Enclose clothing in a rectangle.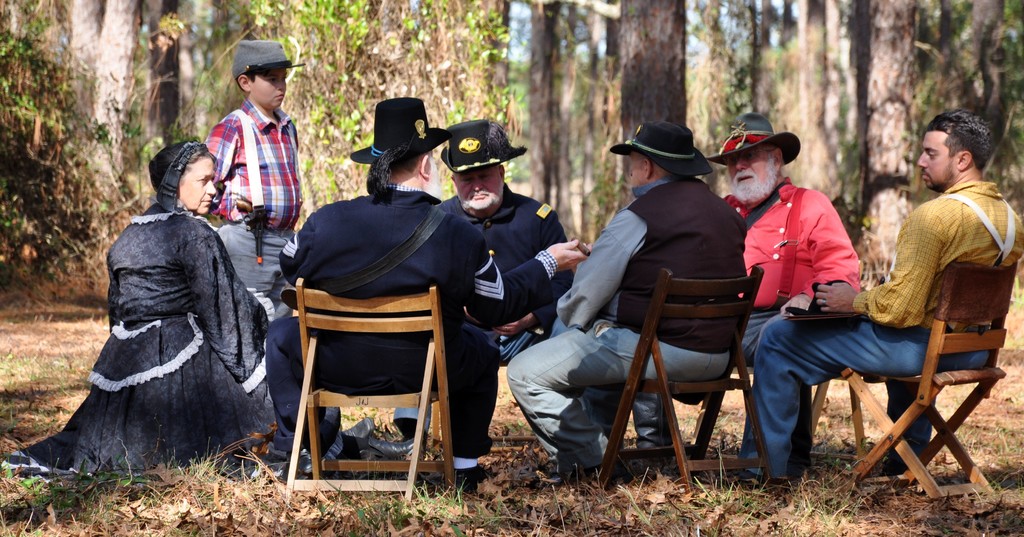
509 175 756 481.
